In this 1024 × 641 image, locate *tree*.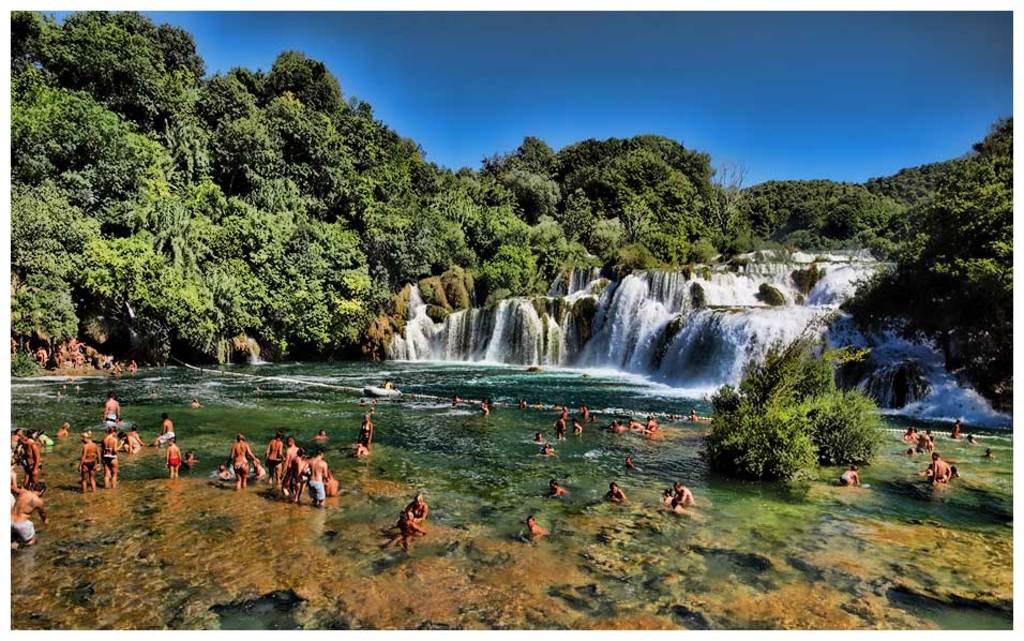
Bounding box: <box>54,13,166,104</box>.
